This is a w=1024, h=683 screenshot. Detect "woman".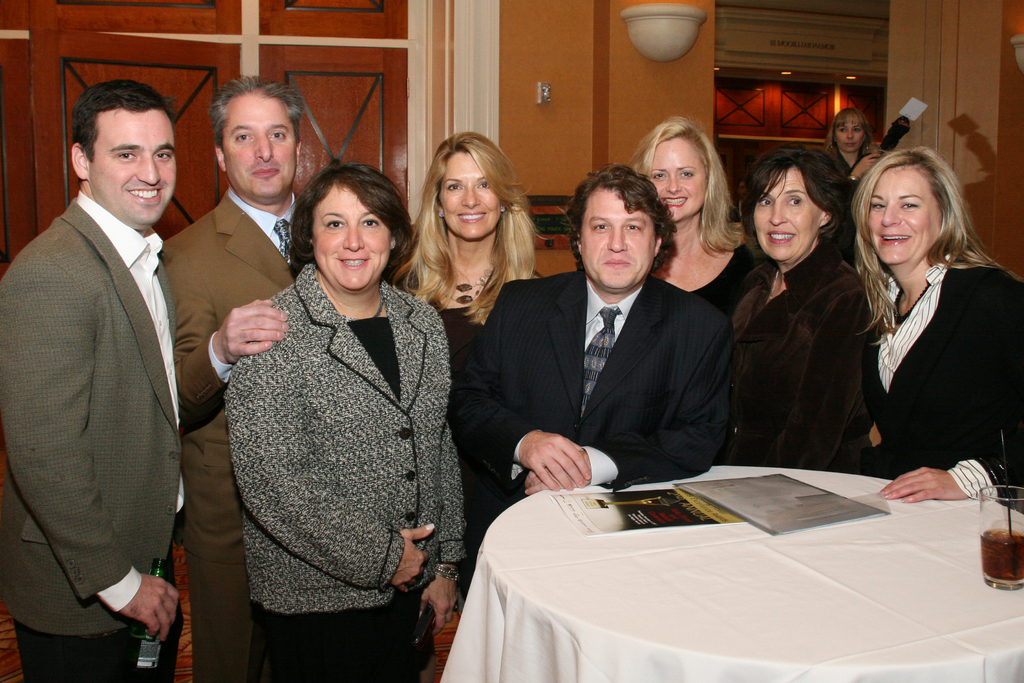
(837, 123, 1001, 535).
